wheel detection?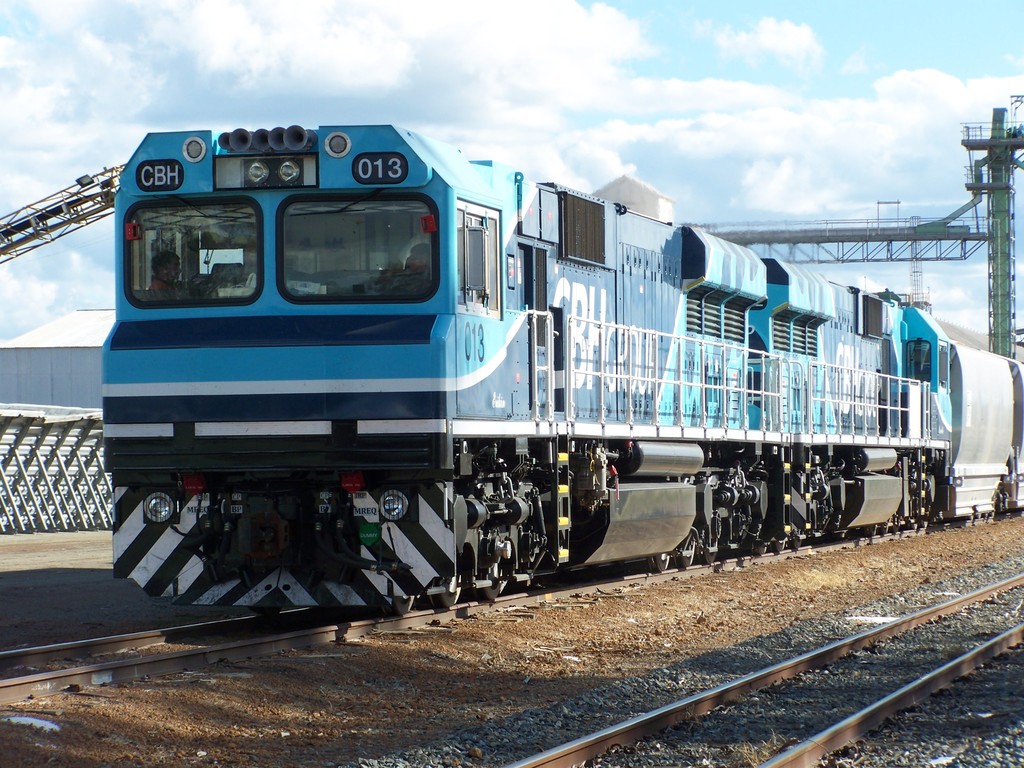
Rect(703, 536, 718, 564)
